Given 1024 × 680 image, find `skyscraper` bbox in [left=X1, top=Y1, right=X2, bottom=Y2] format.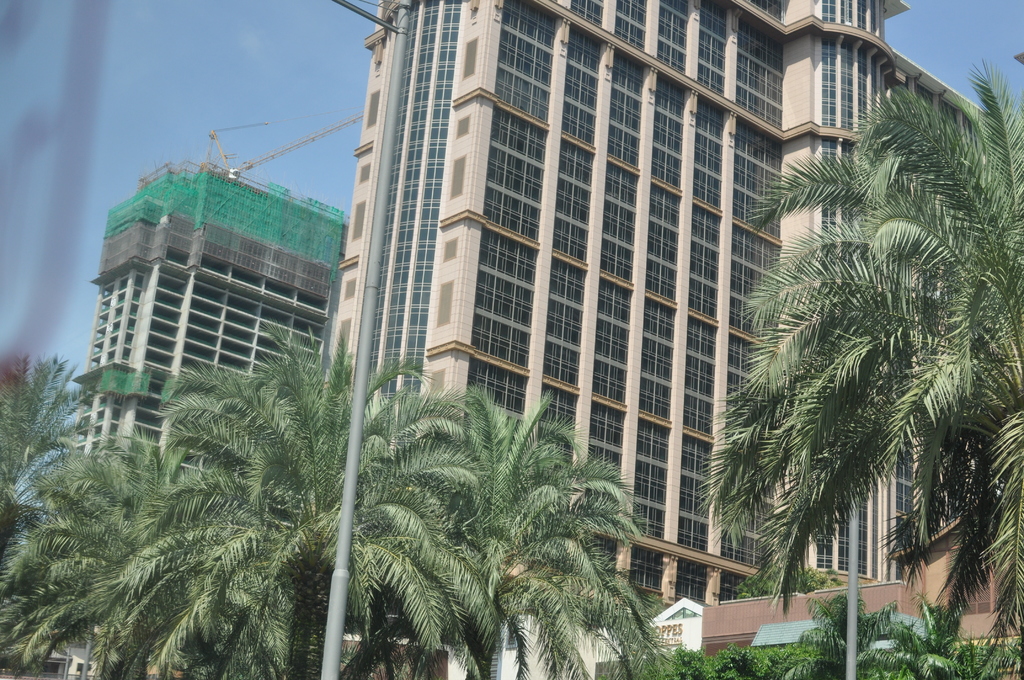
[left=309, top=0, right=1023, bottom=652].
